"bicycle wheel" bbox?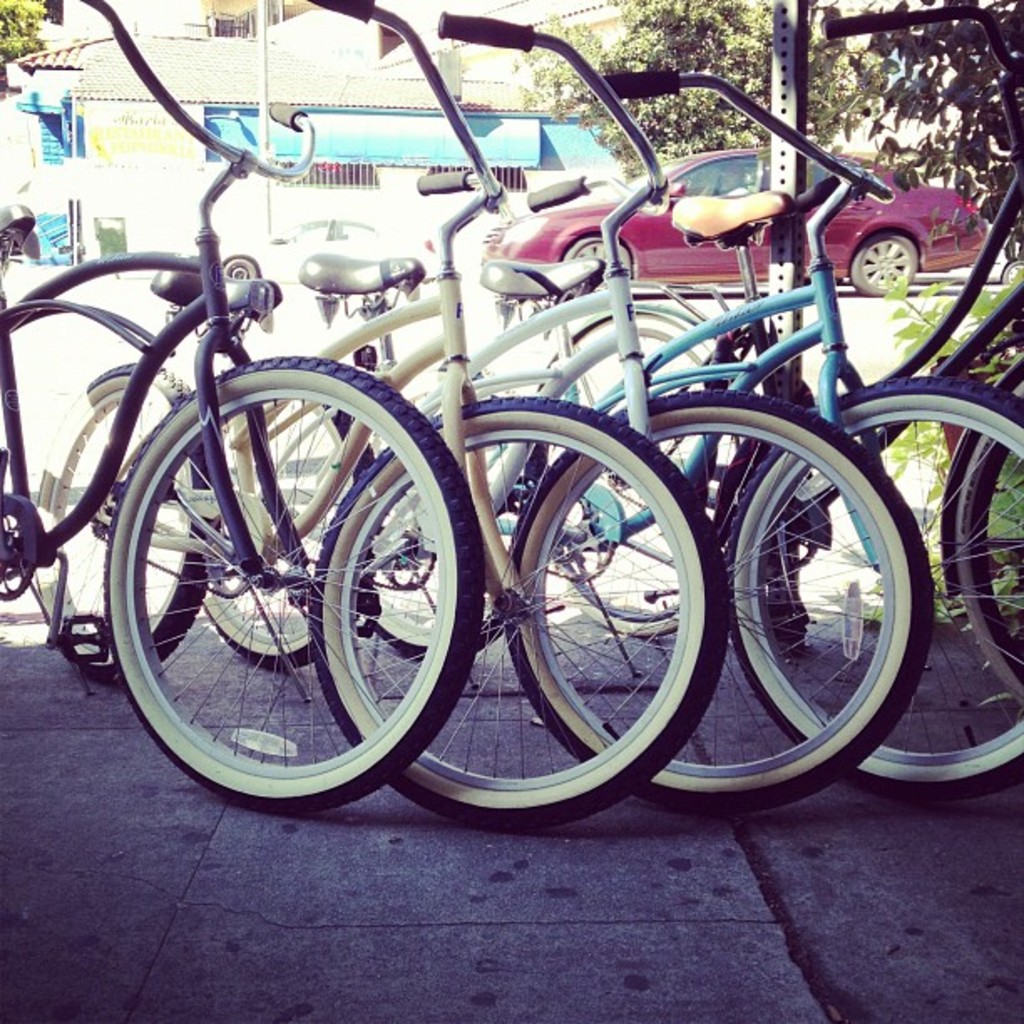
Rect(500, 388, 932, 823)
